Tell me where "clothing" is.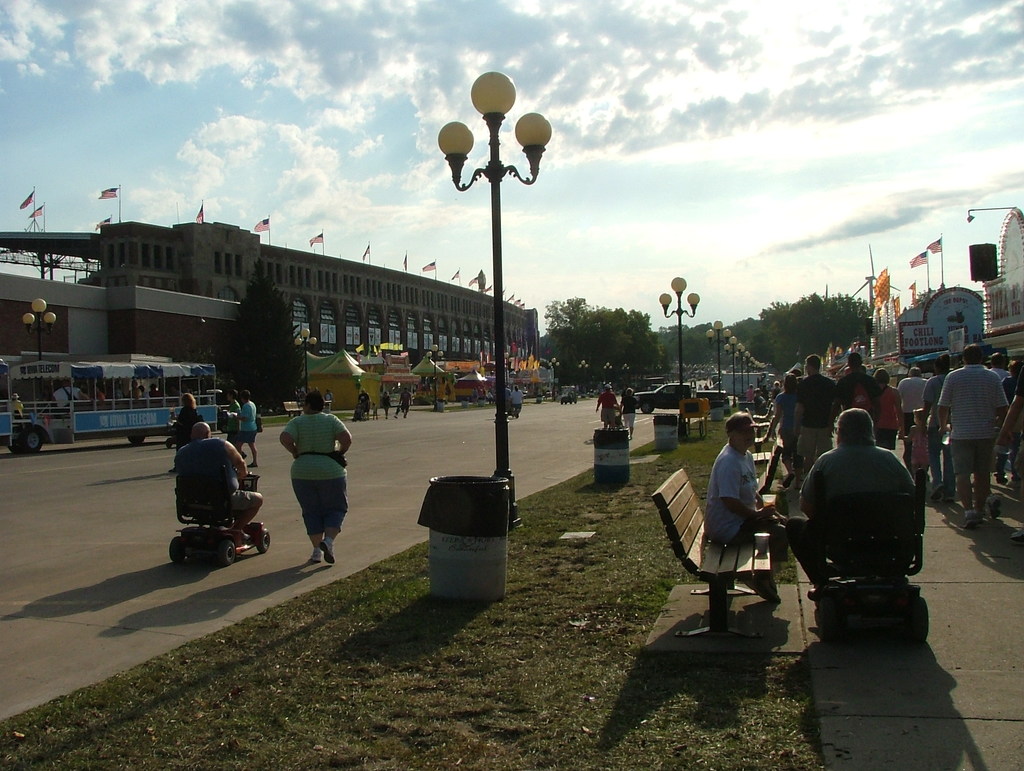
"clothing" is at [x1=793, y1=414, x2=931, y2=619].
